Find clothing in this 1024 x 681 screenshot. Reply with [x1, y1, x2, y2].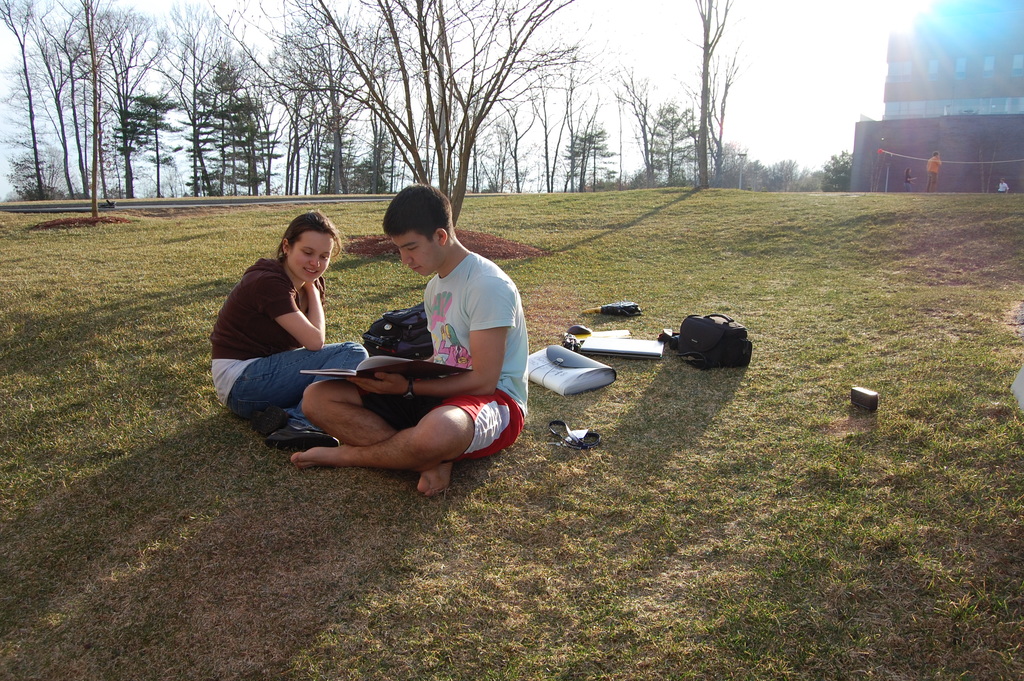
[997, 182, 1009, 192].
